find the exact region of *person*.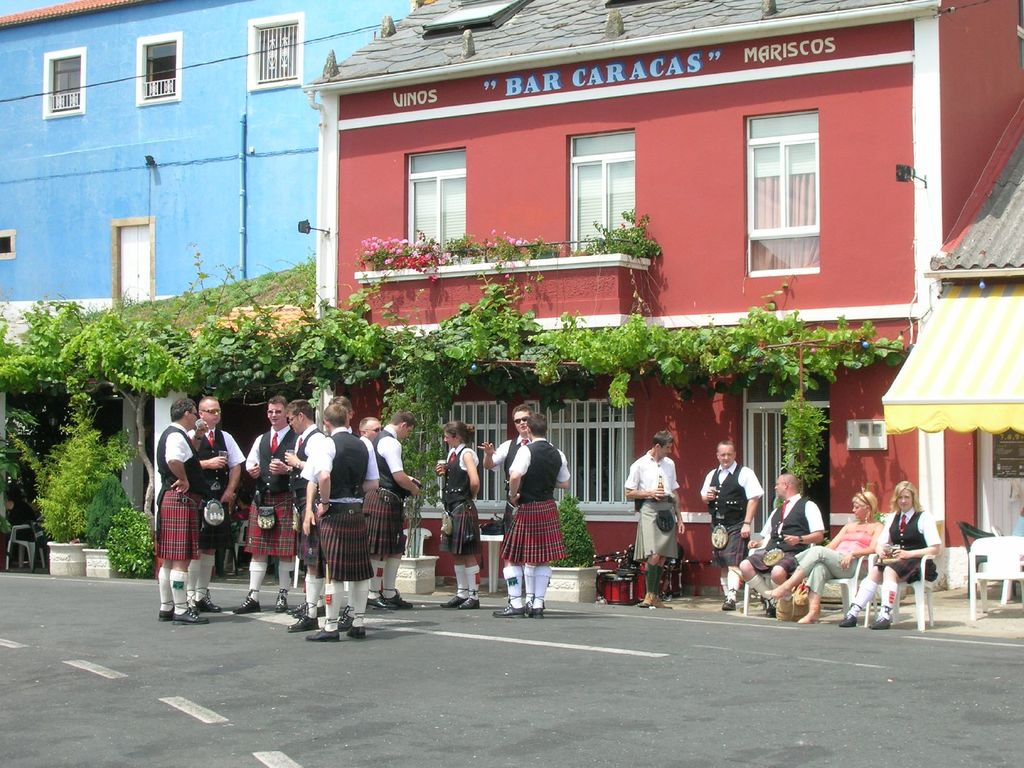
Exact region: locate(271, 397, 327, 617).
